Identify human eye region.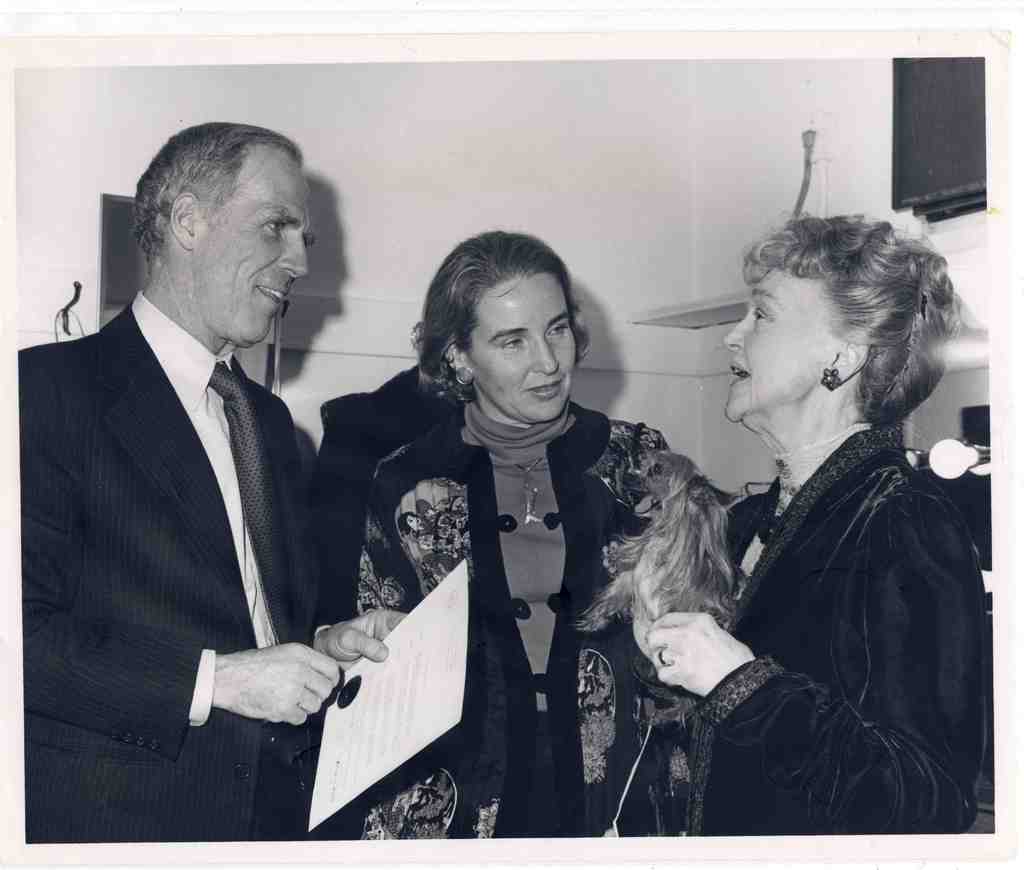
Region: {"left": 750, "top": 306, "right": 768, "bottom": 325}.
